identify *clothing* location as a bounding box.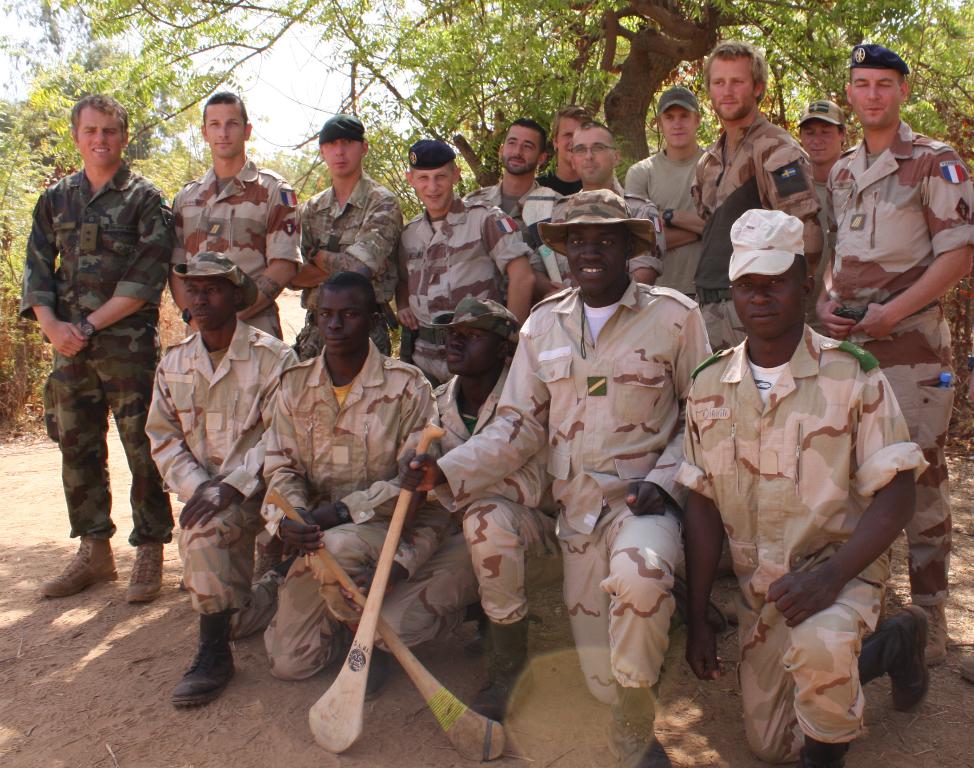
<box>543,179,668,272</box>.
